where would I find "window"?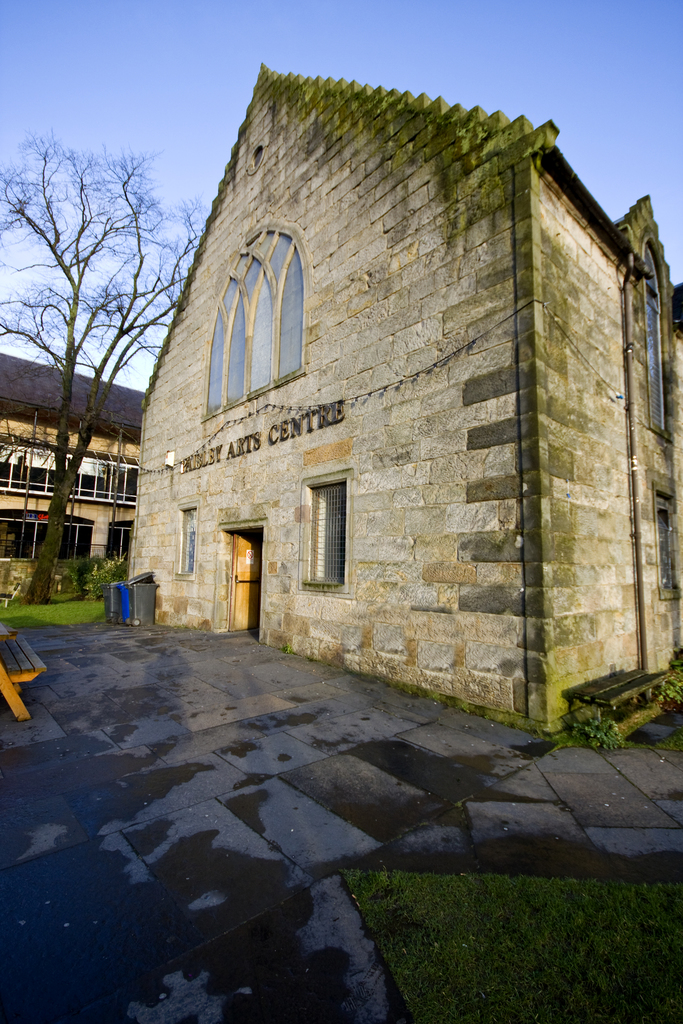
At rect(0, 511, 92, 560).
